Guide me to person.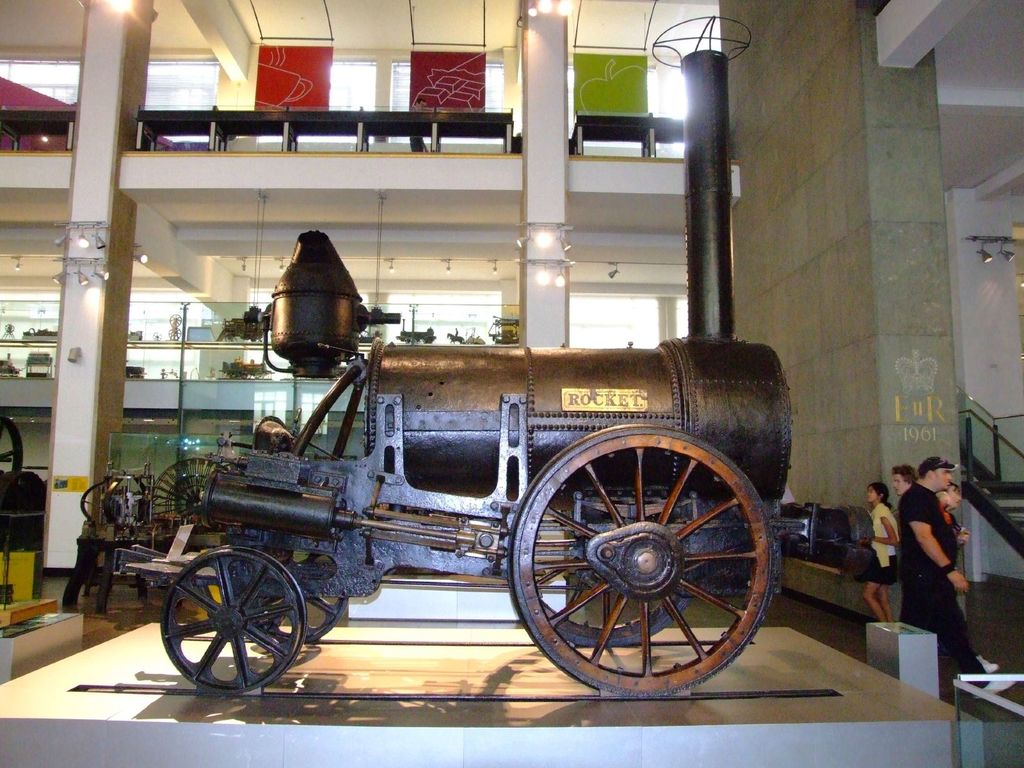
Guidance: box=[891, 449, 983, 689].
